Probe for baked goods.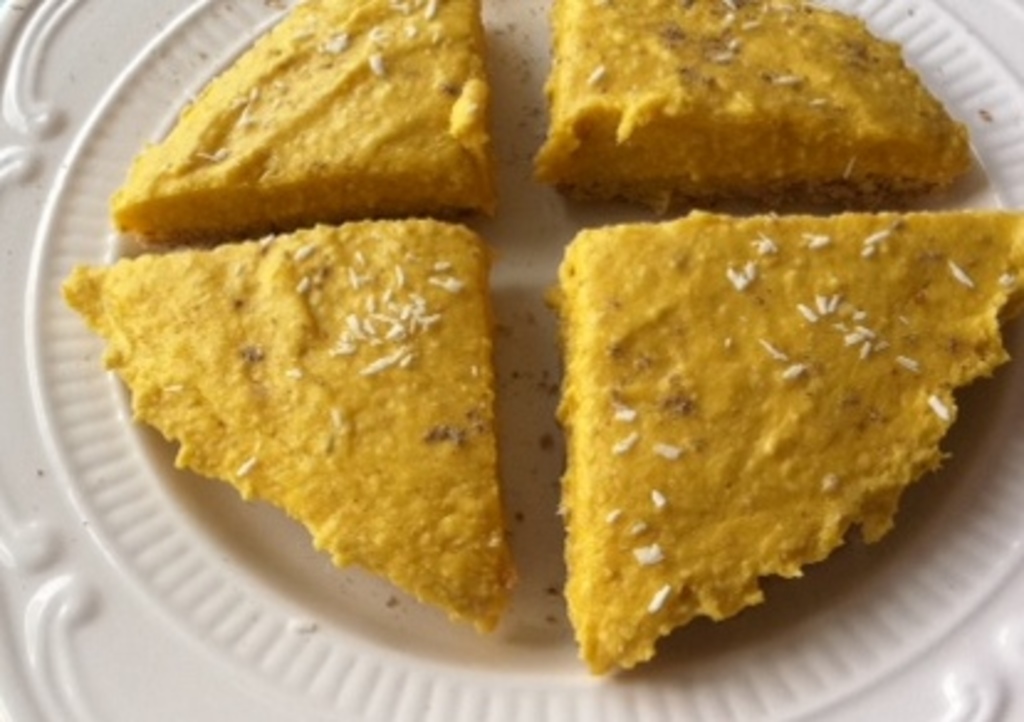
Probe result: <box>527,0,975,203</box>.
